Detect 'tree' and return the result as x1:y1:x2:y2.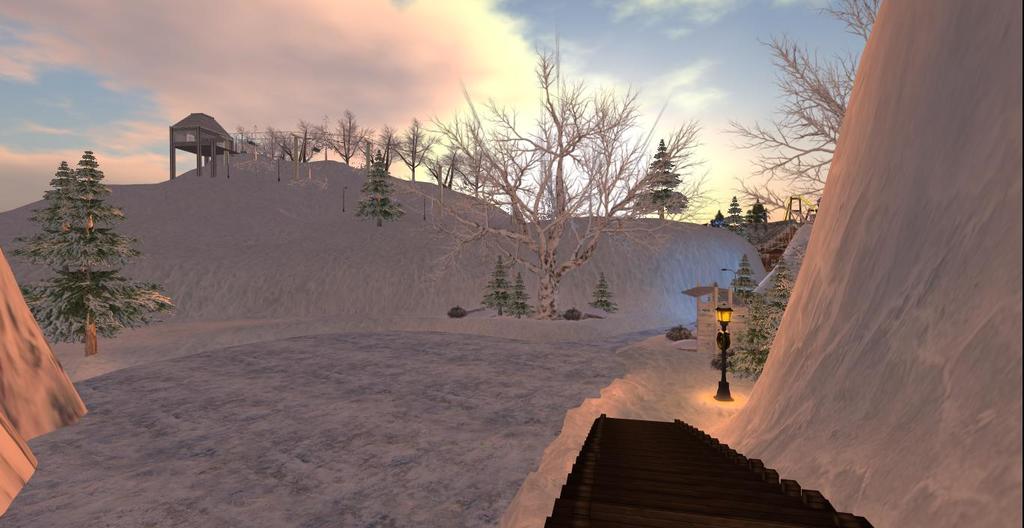
390:115:436:180.
